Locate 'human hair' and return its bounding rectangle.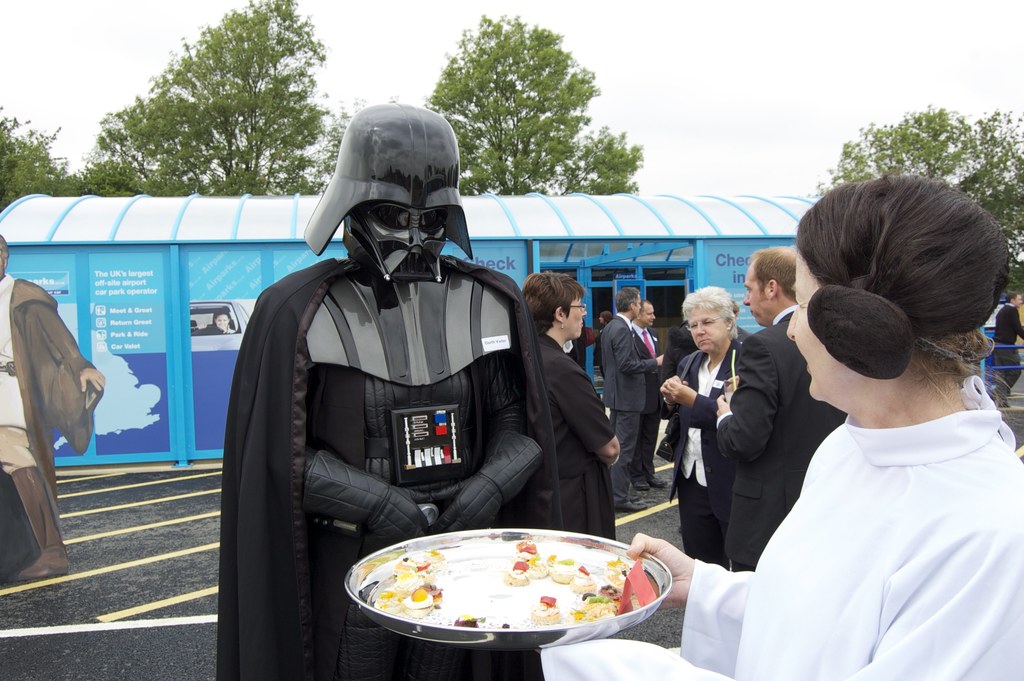
box=[527, 270, 580, 324].
